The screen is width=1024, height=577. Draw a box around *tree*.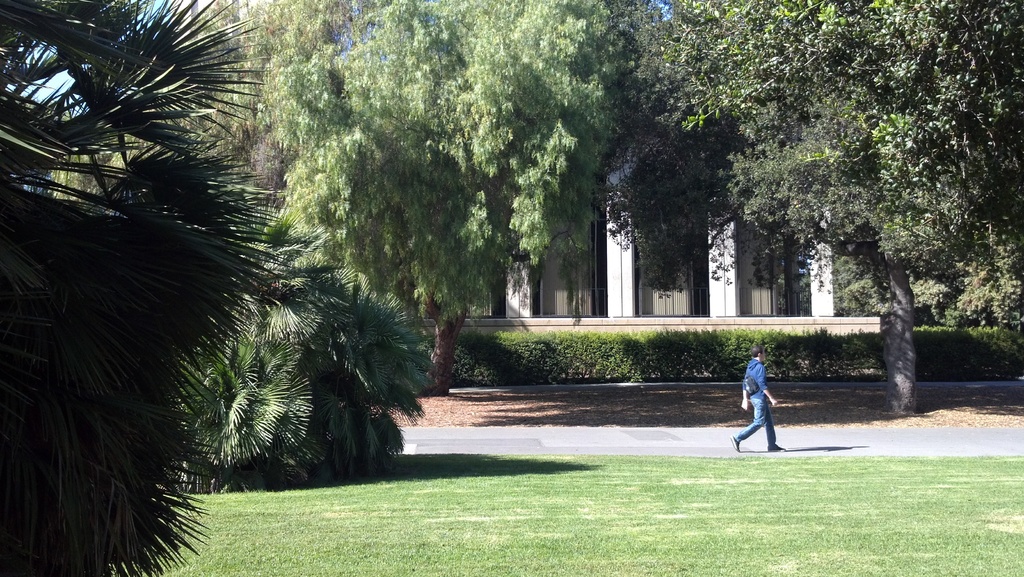
bbox(0, 0, 325, 576).
